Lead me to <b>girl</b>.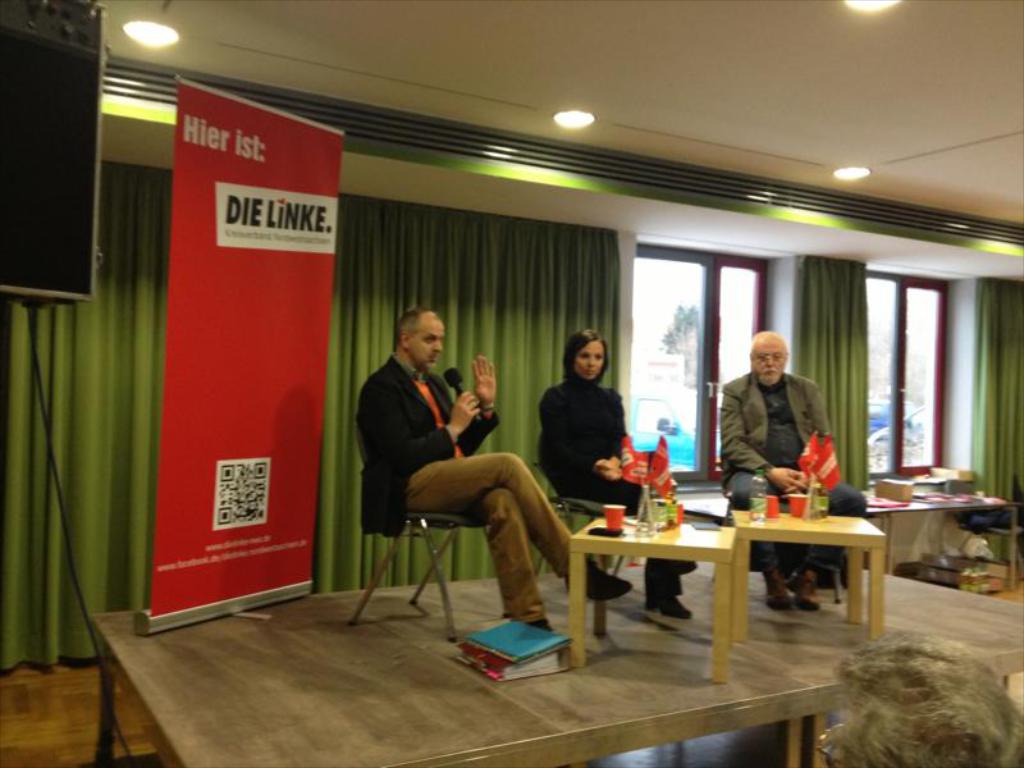
Lead to detection(535, 330, 699, 618).
